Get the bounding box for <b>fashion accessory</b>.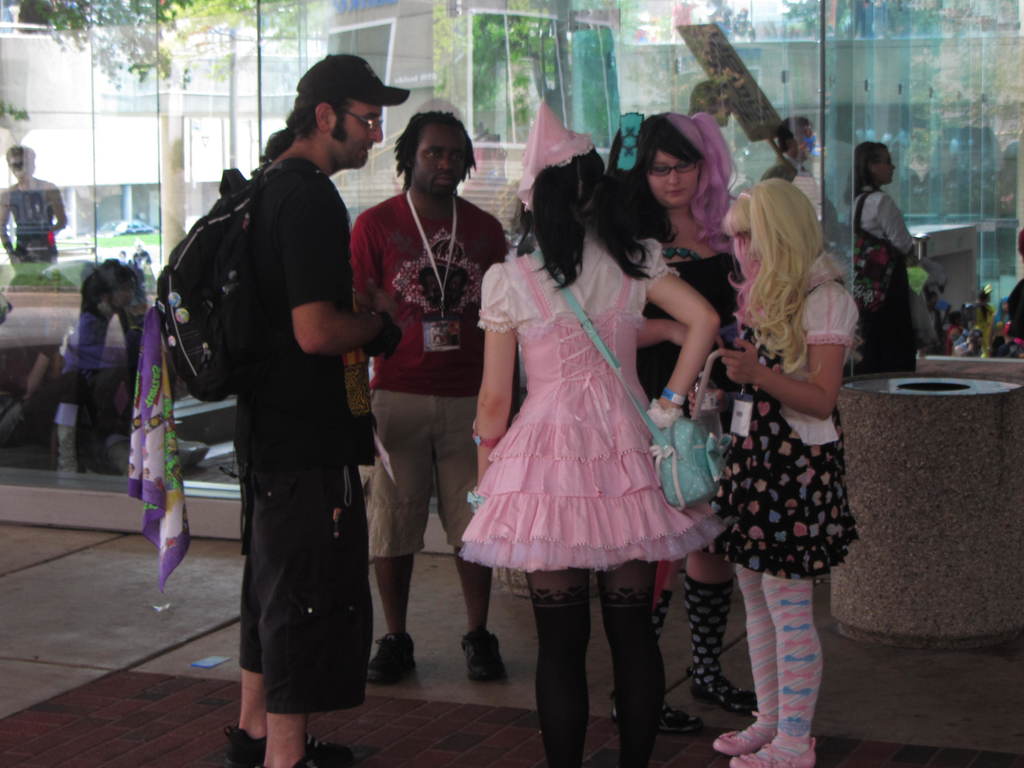
x1=367 y1=632 x2=416 y2=685.
